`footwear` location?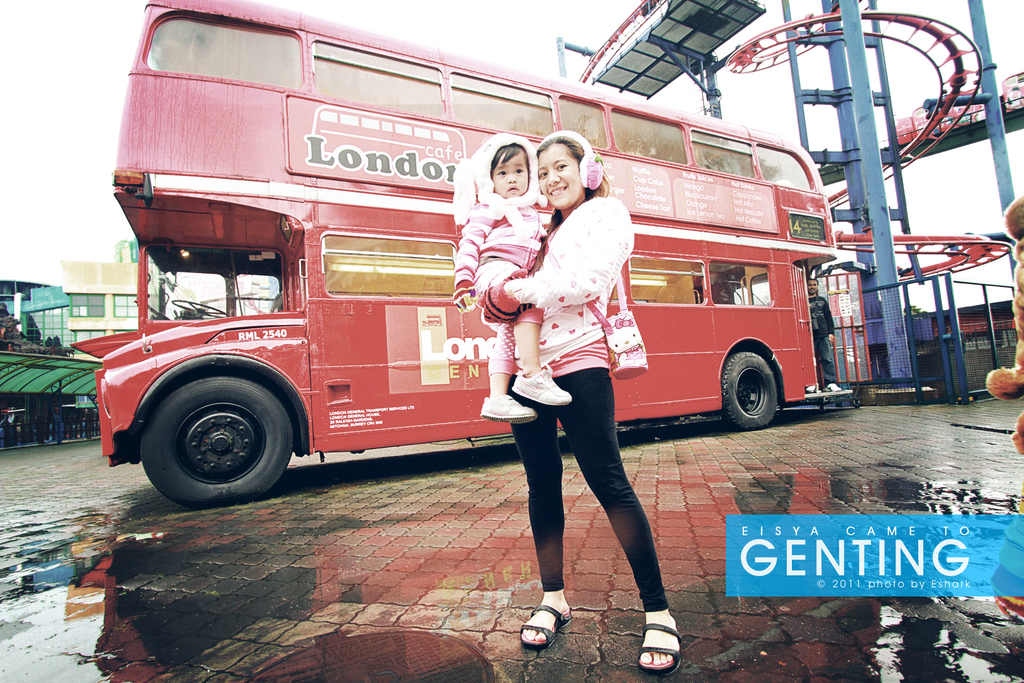
{"left": 510, "top": 368, "right": 573, "bottom": 404}
